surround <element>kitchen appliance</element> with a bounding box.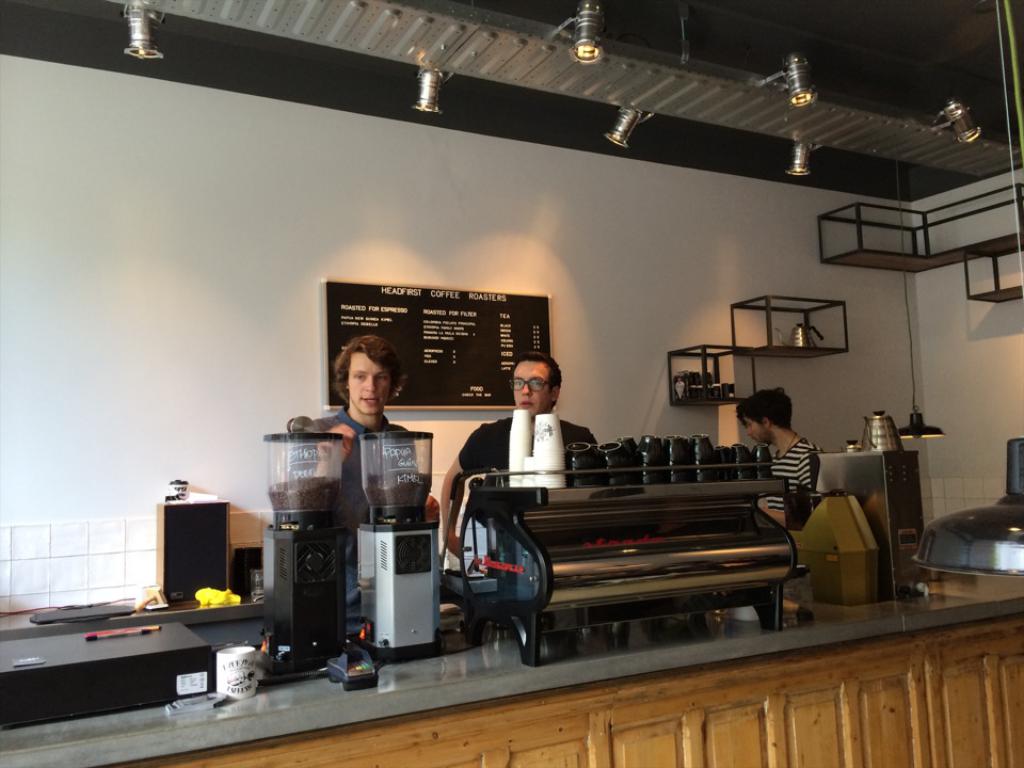
l=462, t=434, r=806, b=654.
